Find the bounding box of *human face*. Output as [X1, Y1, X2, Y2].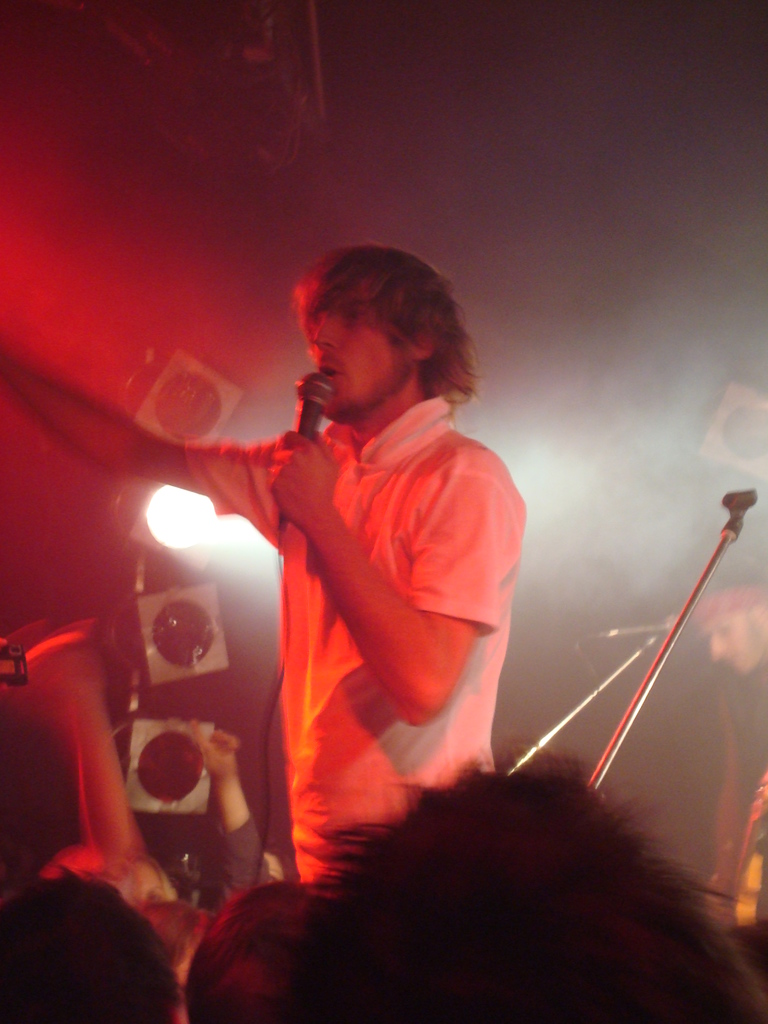
[310, 274, 408, 417].
